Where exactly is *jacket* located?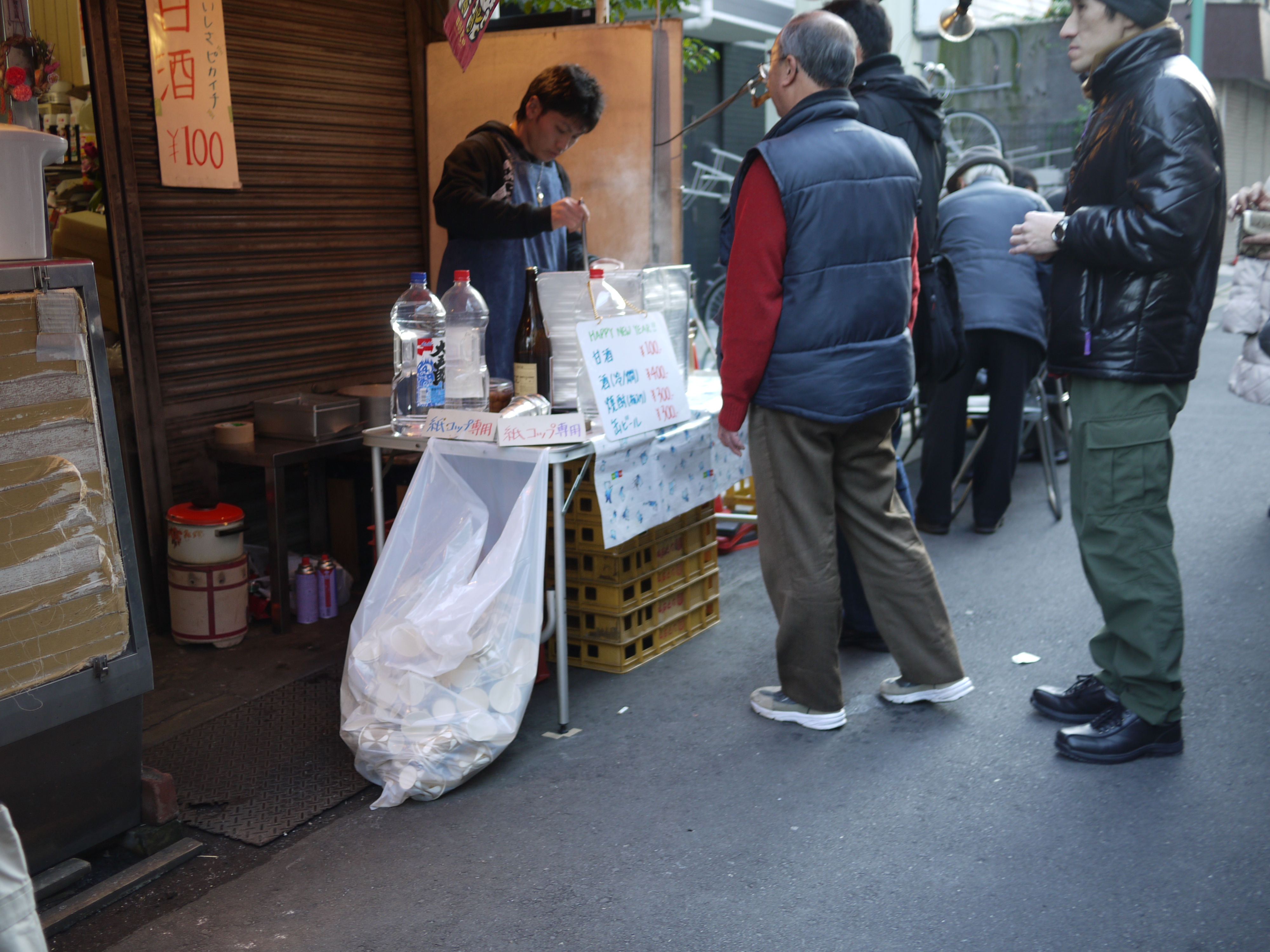
Its bounding box is pyautogui.locateOnScreen(229, 5, 301, 142).
